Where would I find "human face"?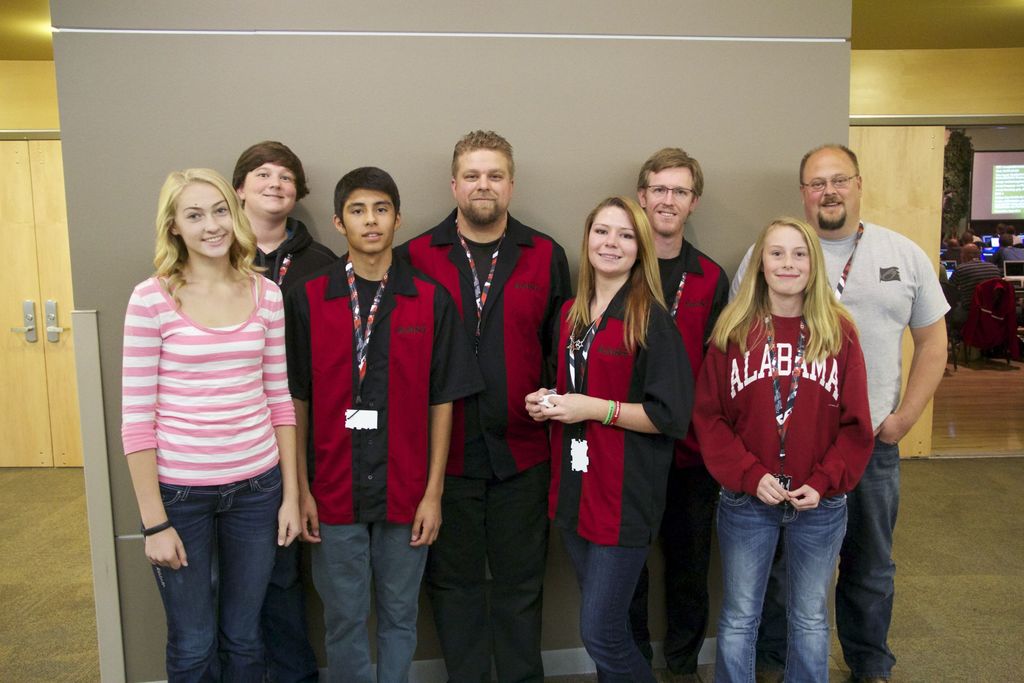
At {"left": 644, "top": 170, "right": 696, "bottom": 236}.
